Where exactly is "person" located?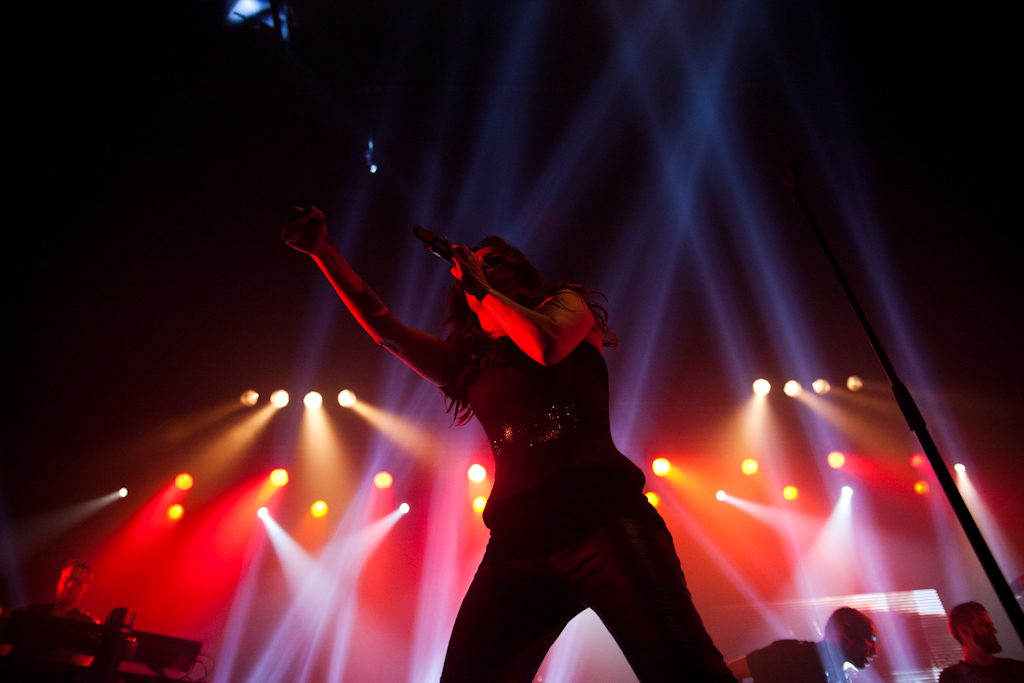
Its bounding box is [x1=385, y1=214, x2=720, y2=661].
